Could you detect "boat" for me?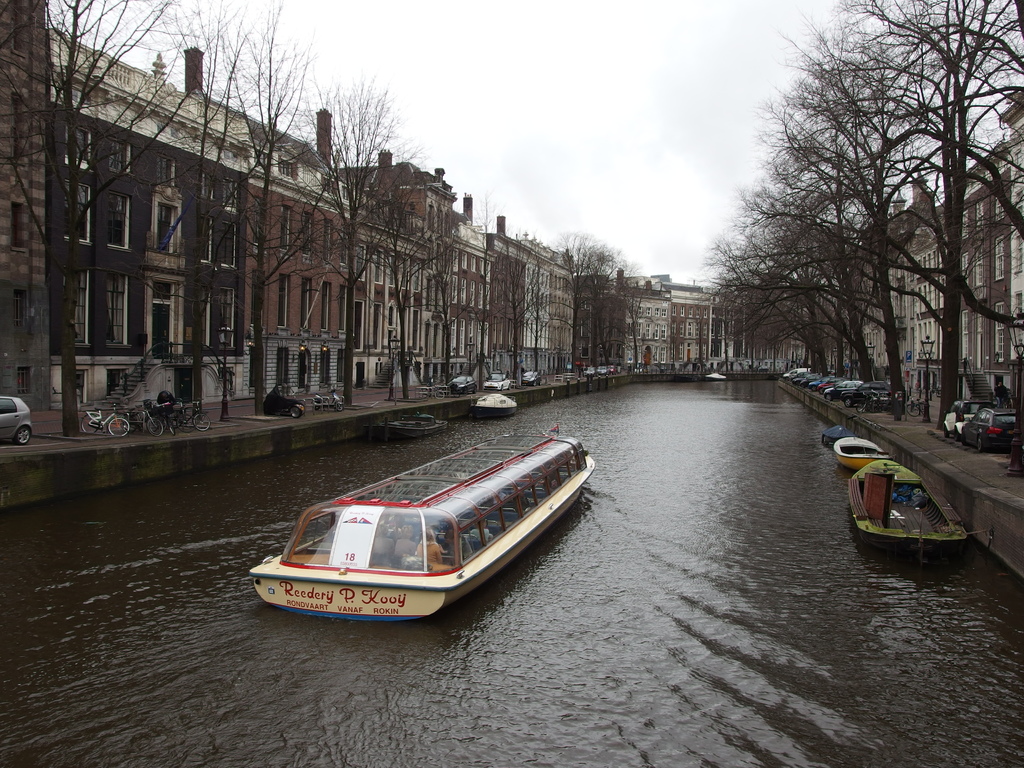
Detection result: [left=382, top=412, right=448, bottom=441].
